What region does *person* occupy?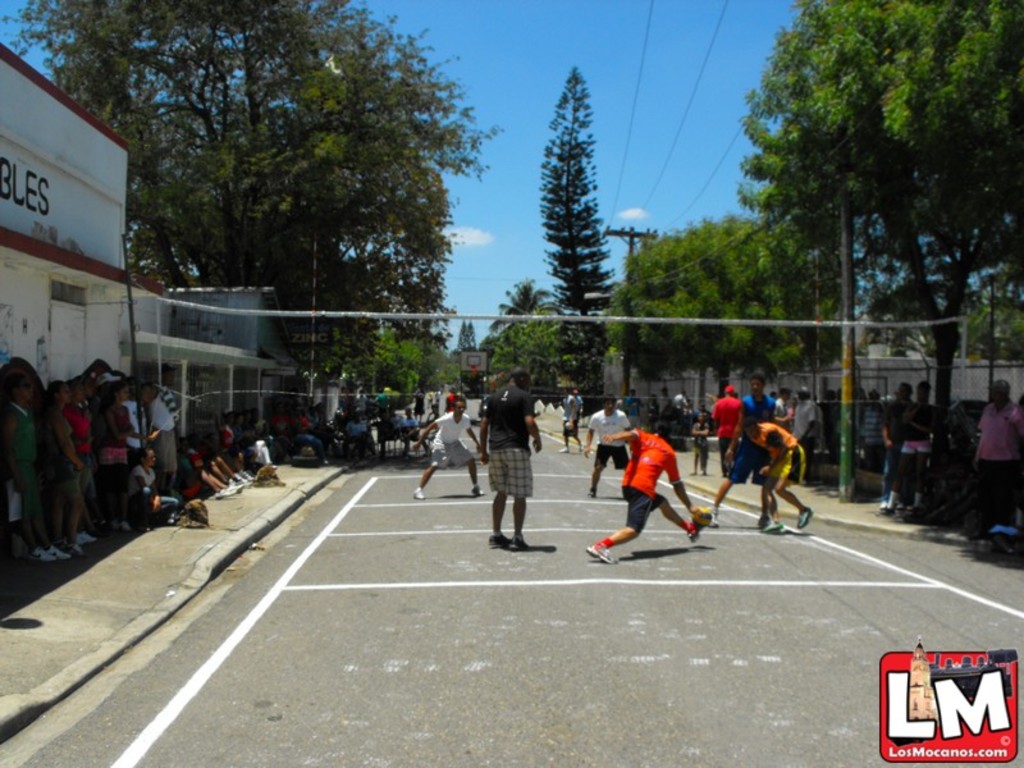
l=561, t=387, r=581, b=452.
